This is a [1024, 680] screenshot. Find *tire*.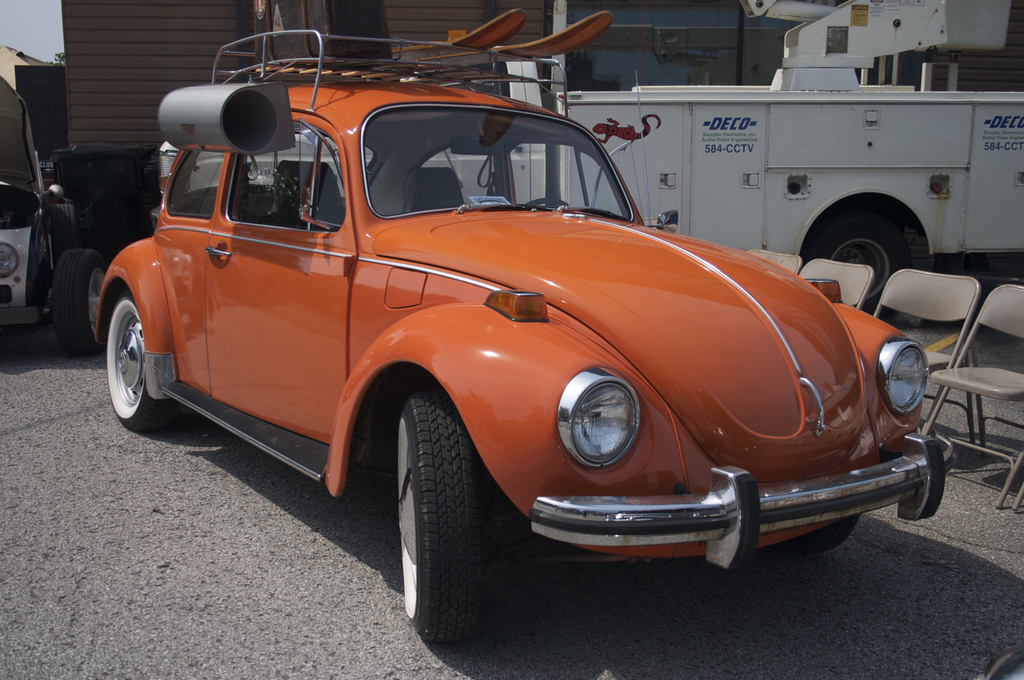
Bounding box: region(803, 212, 915, 320).
